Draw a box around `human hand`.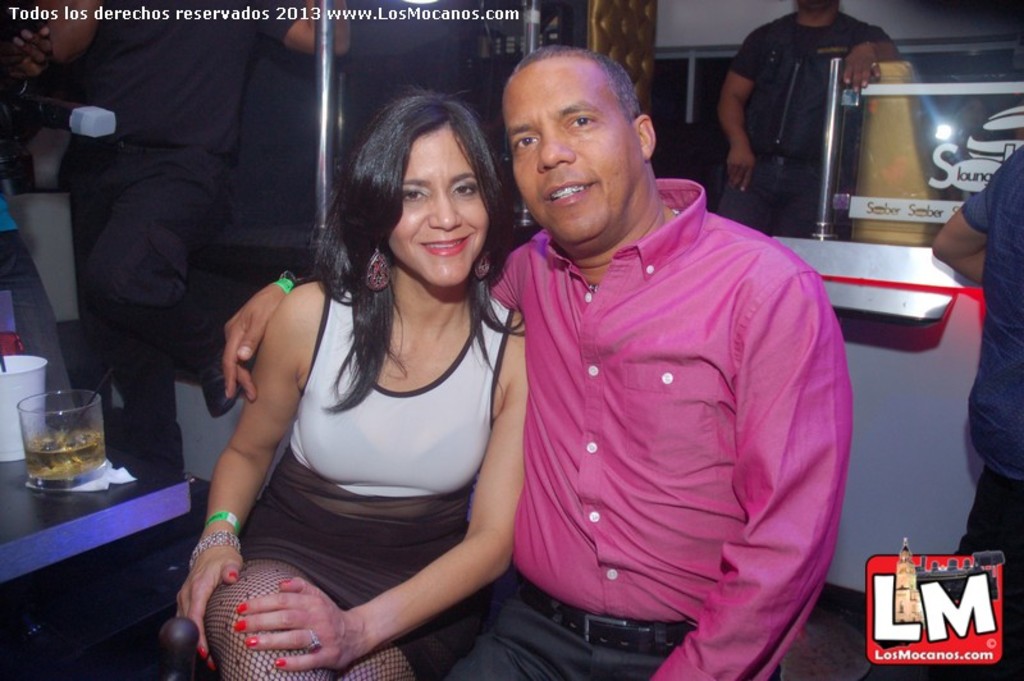
BBox(10, 22, 52, 78).
